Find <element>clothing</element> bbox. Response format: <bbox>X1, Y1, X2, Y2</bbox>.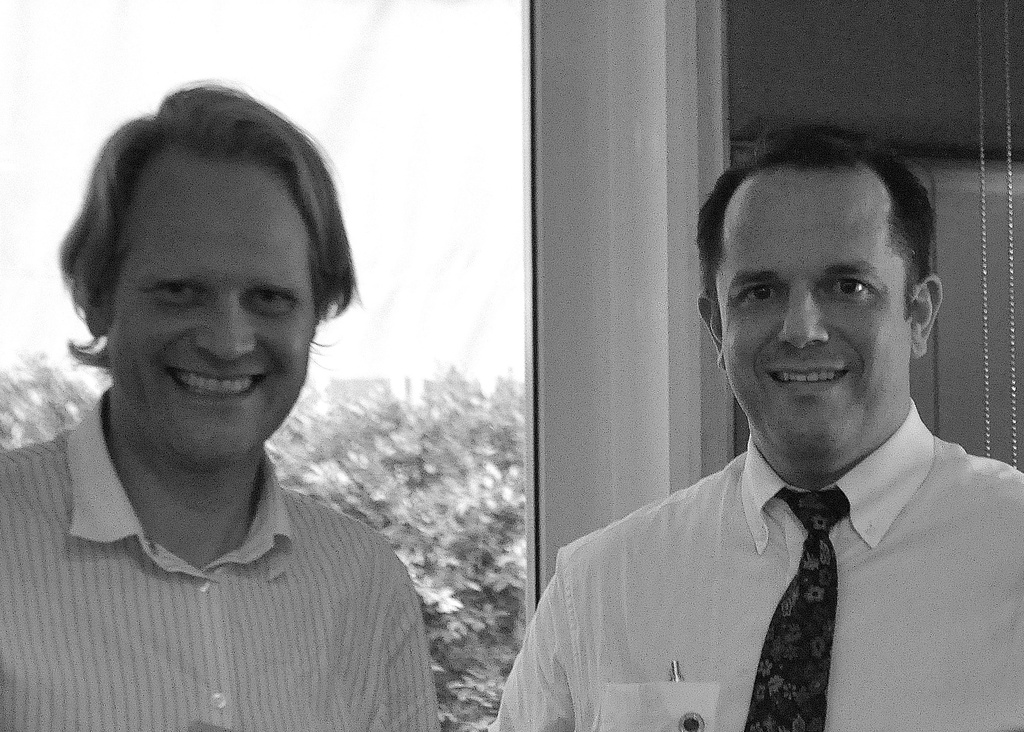
<bbox>490, 427, 1023, 731</bbox>.
